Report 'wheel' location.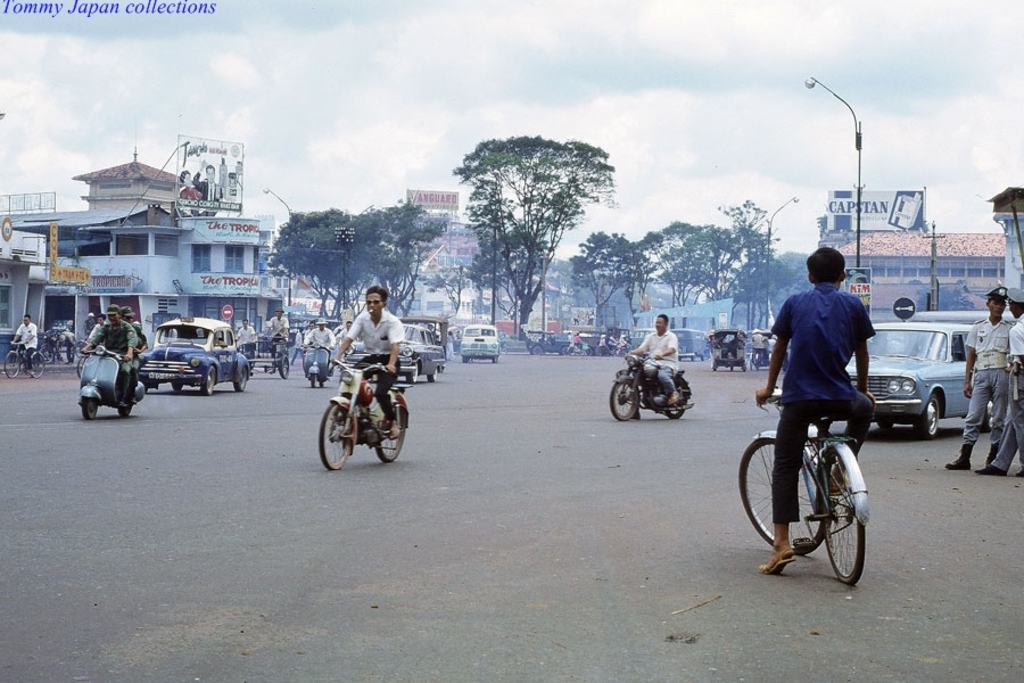
Report: crop(81, 390, 97, 420).
